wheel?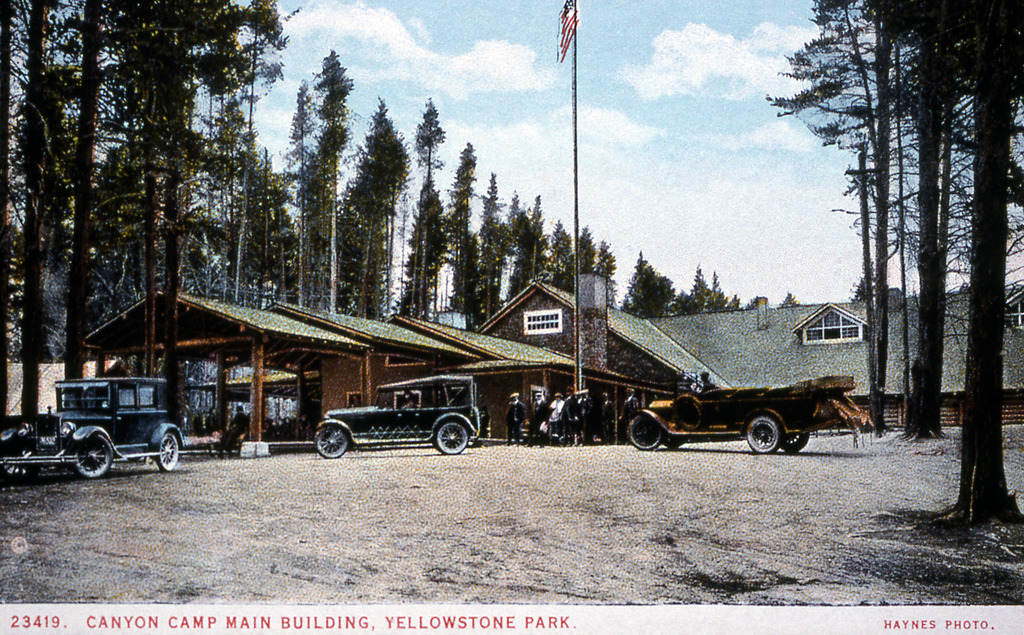
<box>786,433,810,452</box>
